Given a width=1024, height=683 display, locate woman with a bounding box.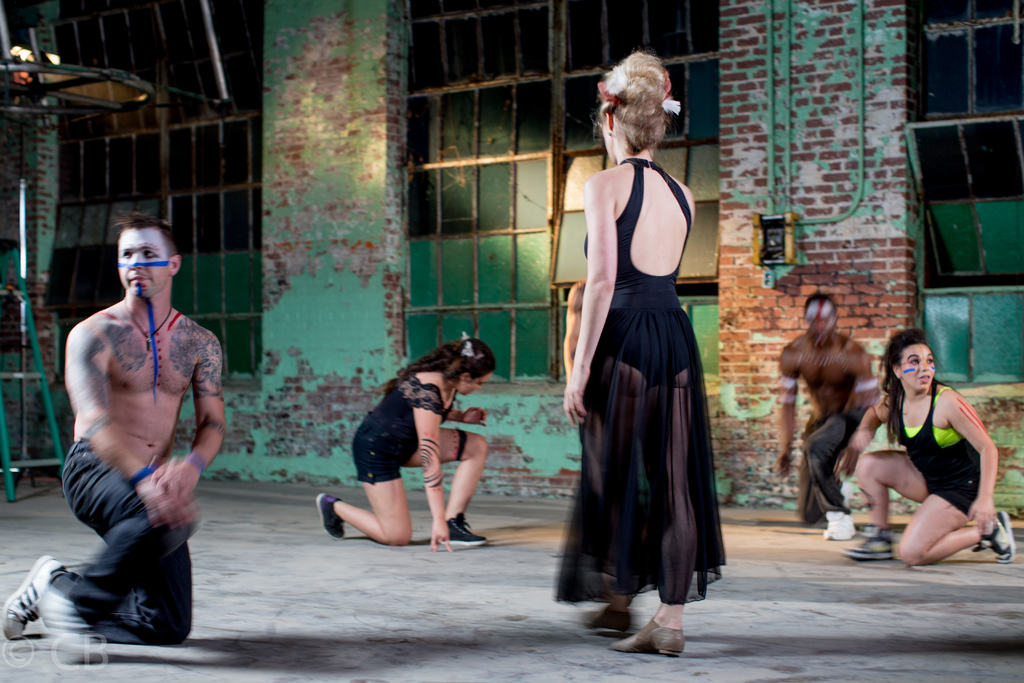
Located: 561, 89, 732, 629.
